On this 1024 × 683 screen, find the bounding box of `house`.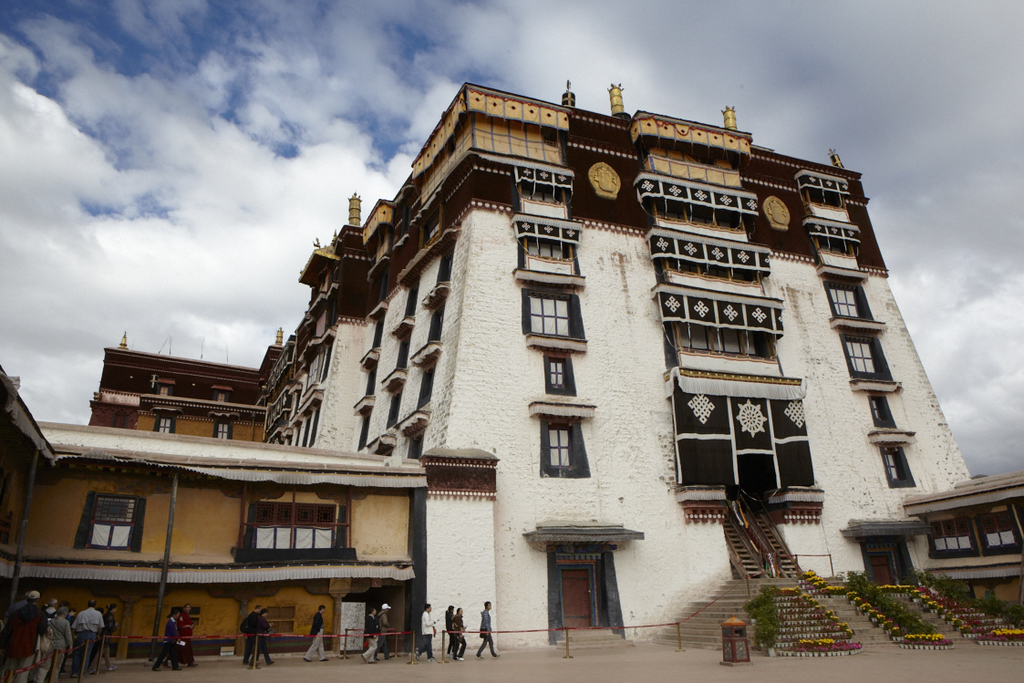
Bounding box: [0, 362, 428, 663].
